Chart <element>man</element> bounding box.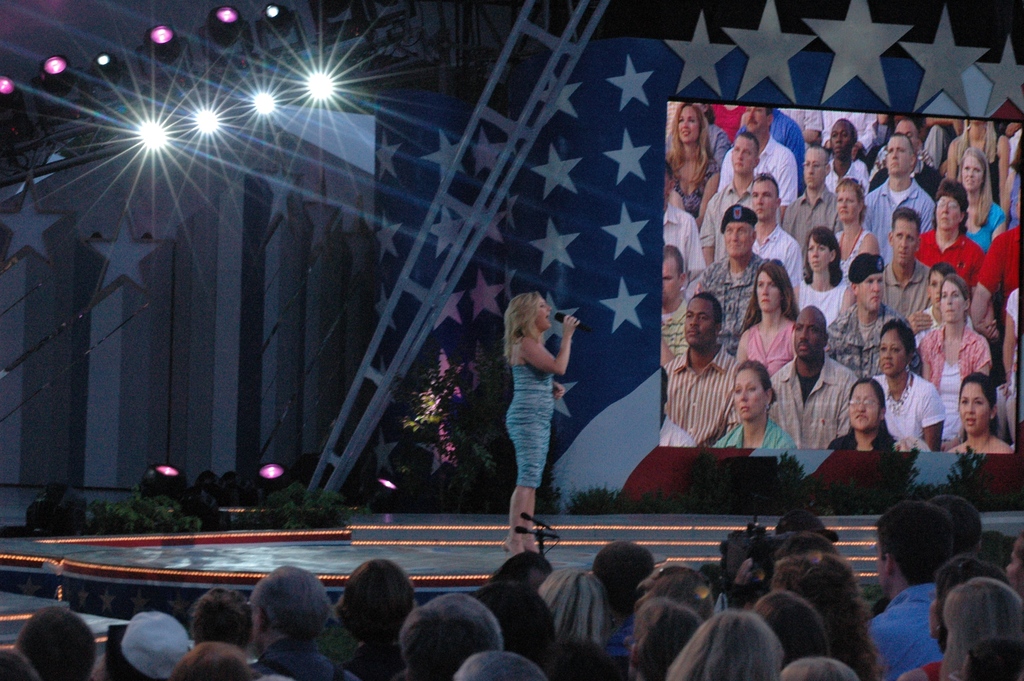
Charted: region(698, 129, 758, 265).
